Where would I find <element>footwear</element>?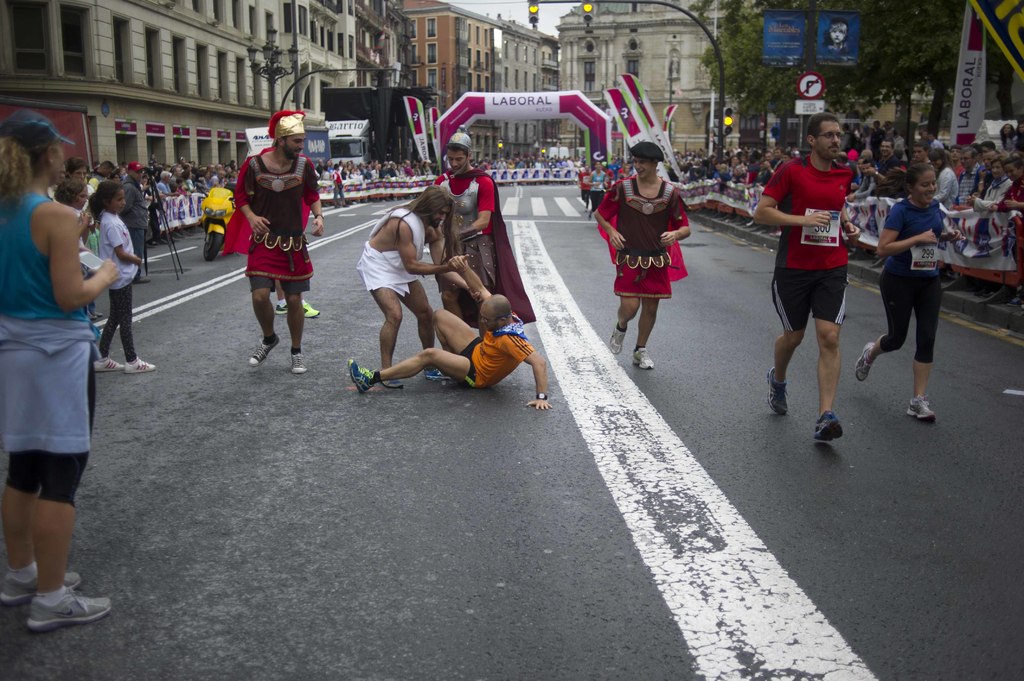
At [left=29, top=580, right=113, bottom=629].
